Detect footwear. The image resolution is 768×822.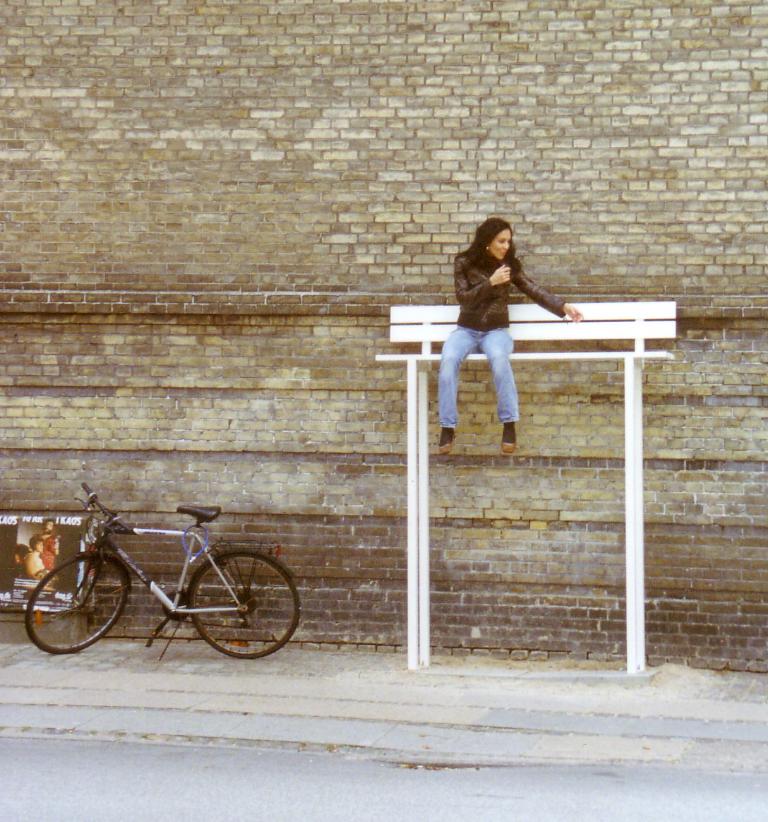
500, 423, 517, 455.
